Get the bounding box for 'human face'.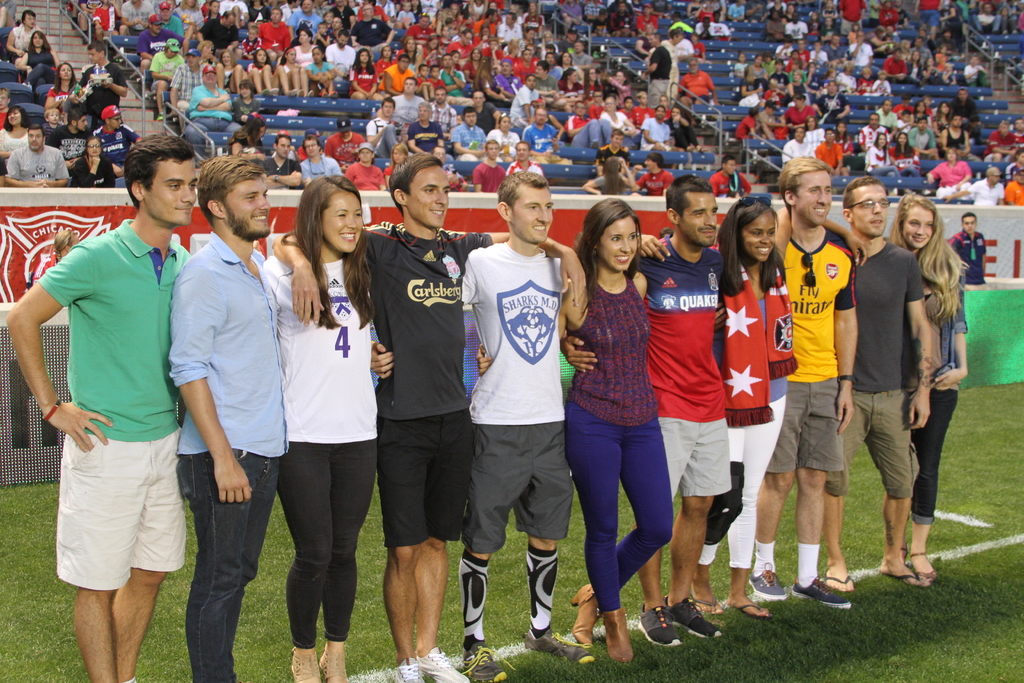
29 130 42 150.
